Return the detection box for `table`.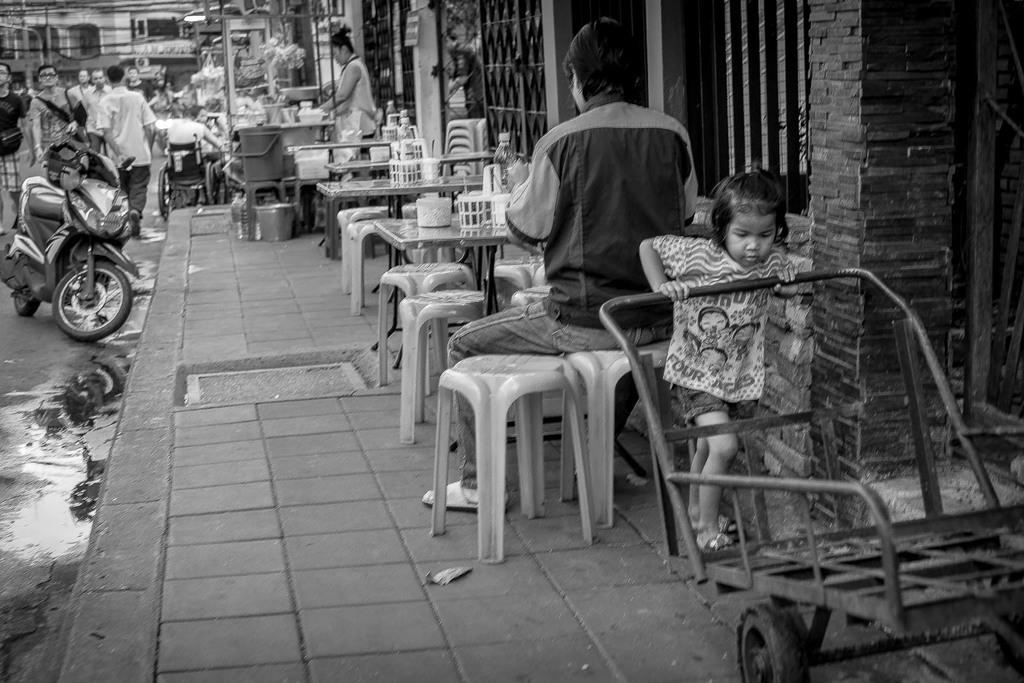
region(295, 131, 389, 178).
